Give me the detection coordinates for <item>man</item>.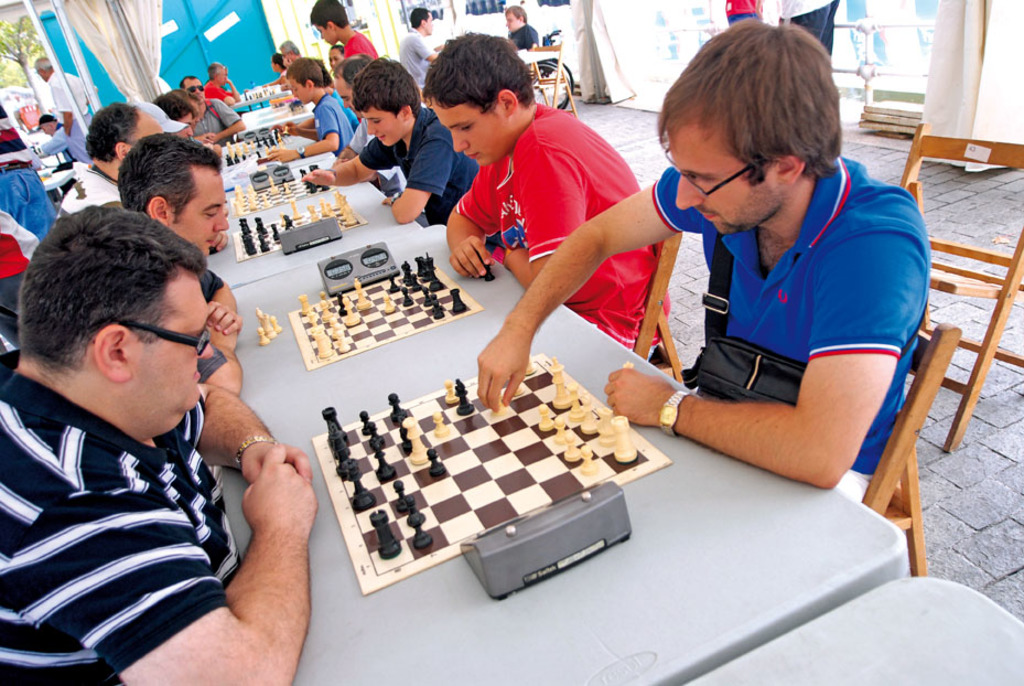
bbox=[400, 11, 440, 93].
